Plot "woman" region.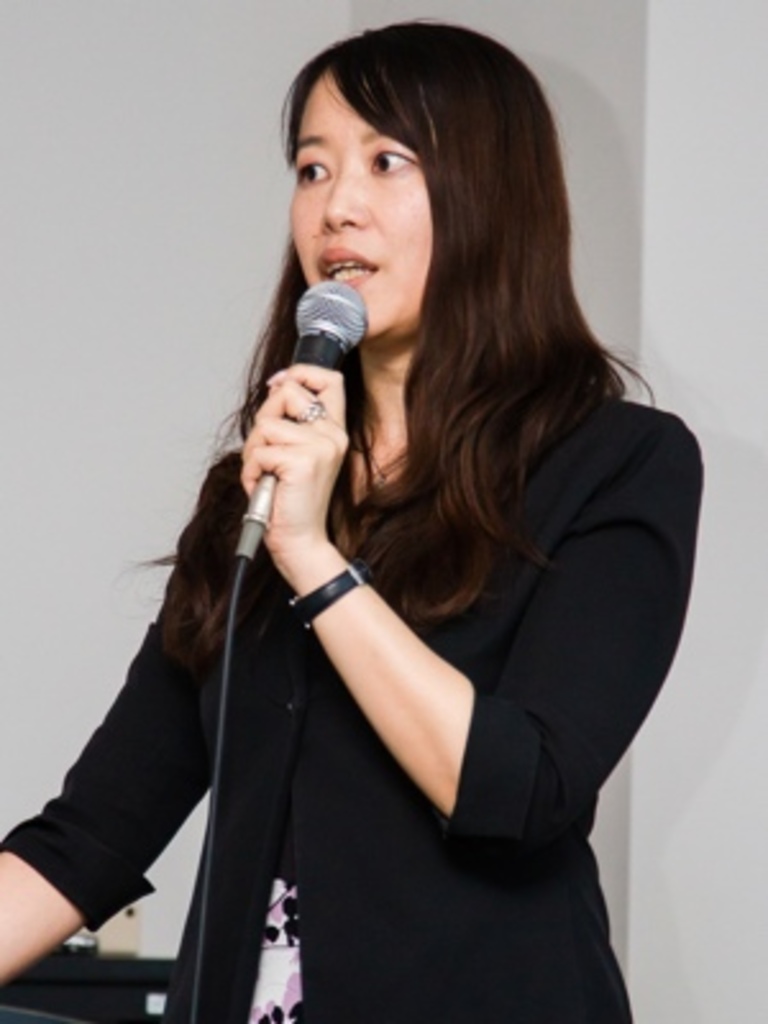
Plotted at {"left": 0, "top": 8, "right": 704, "bottom": 1021}.
